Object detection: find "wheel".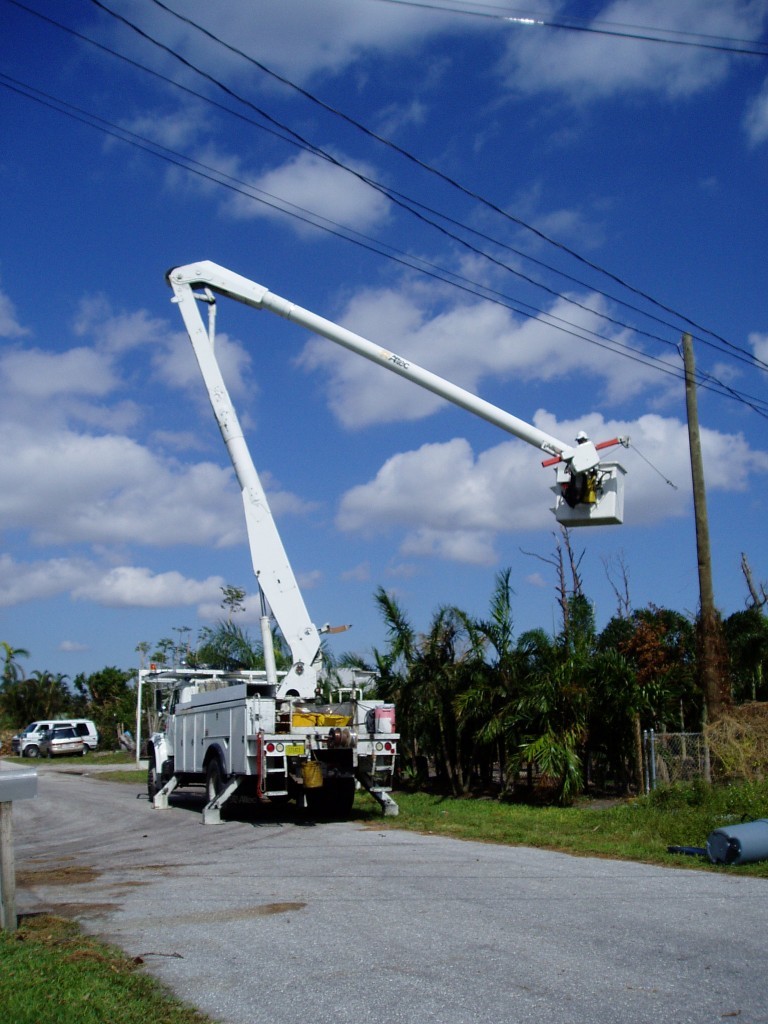
[left=202, top=762, right=243, bottom=818].
